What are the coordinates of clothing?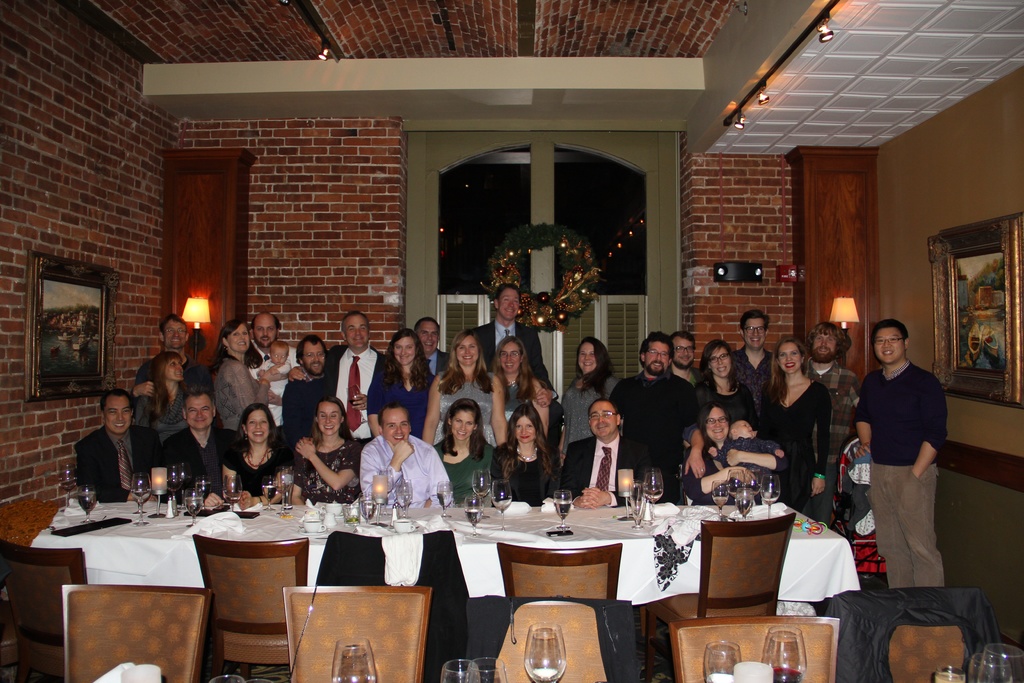
[444, 434, 504, 518].
